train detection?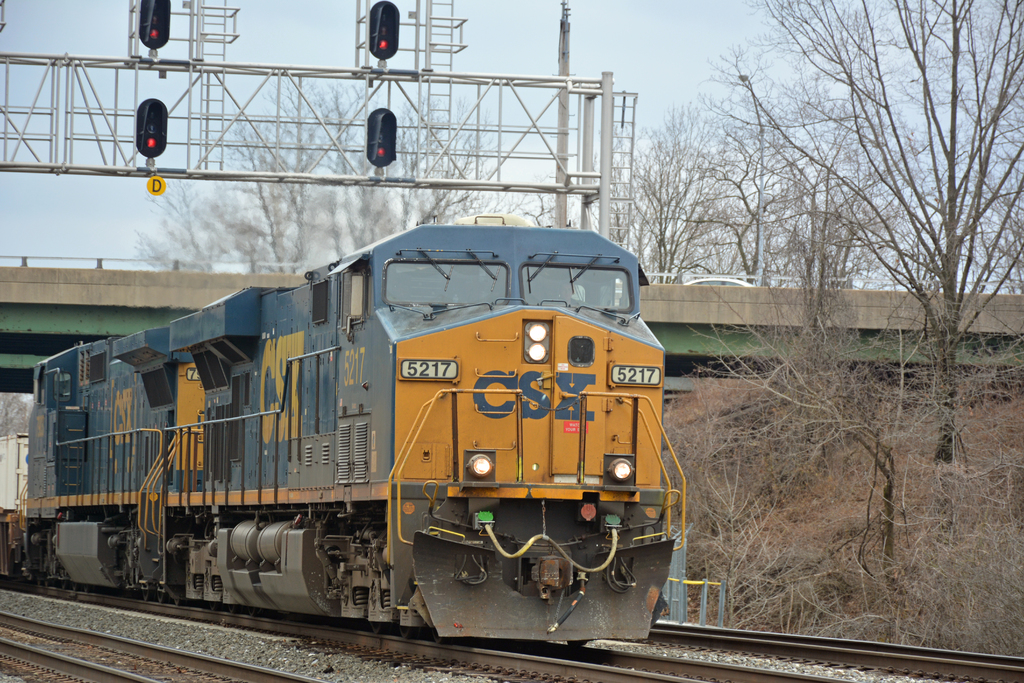
rect(0, 213, 689, 645)
